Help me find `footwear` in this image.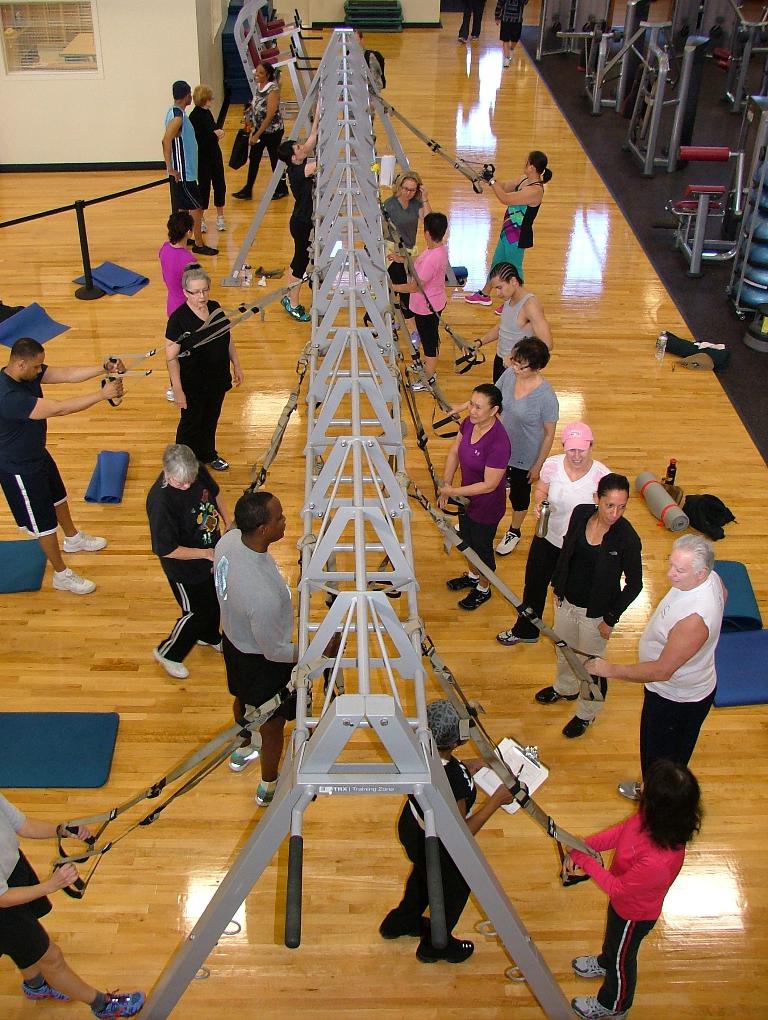
Found it: (457, 588, 492, 612).
